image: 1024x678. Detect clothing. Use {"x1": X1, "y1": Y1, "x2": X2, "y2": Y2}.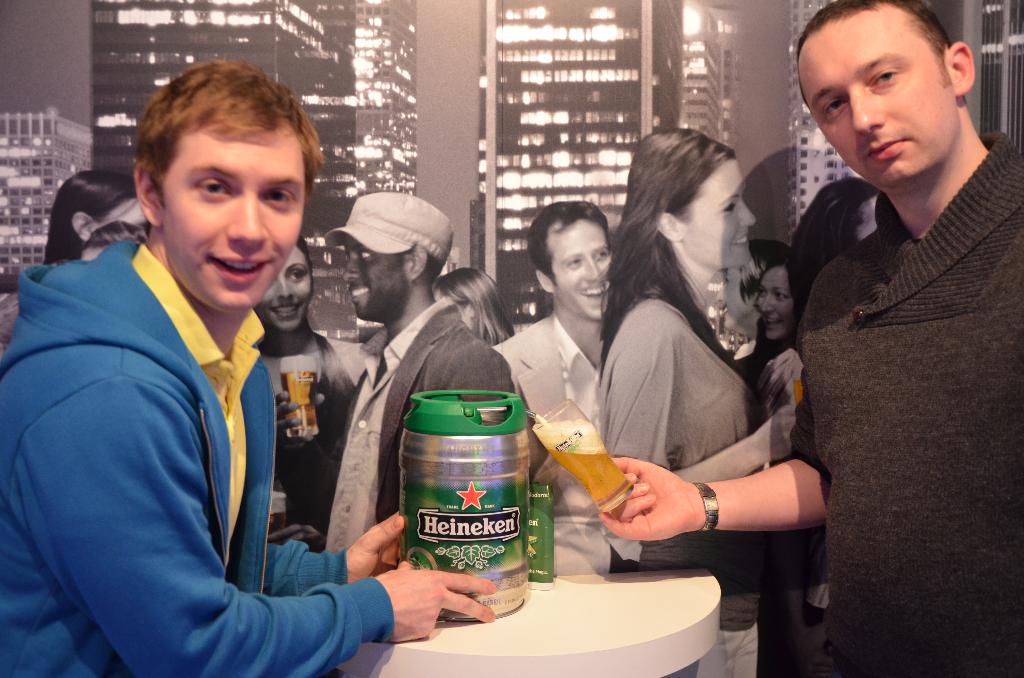
{"x1": 493, "y1": 306, "x2": 600, "y2": 436}.
